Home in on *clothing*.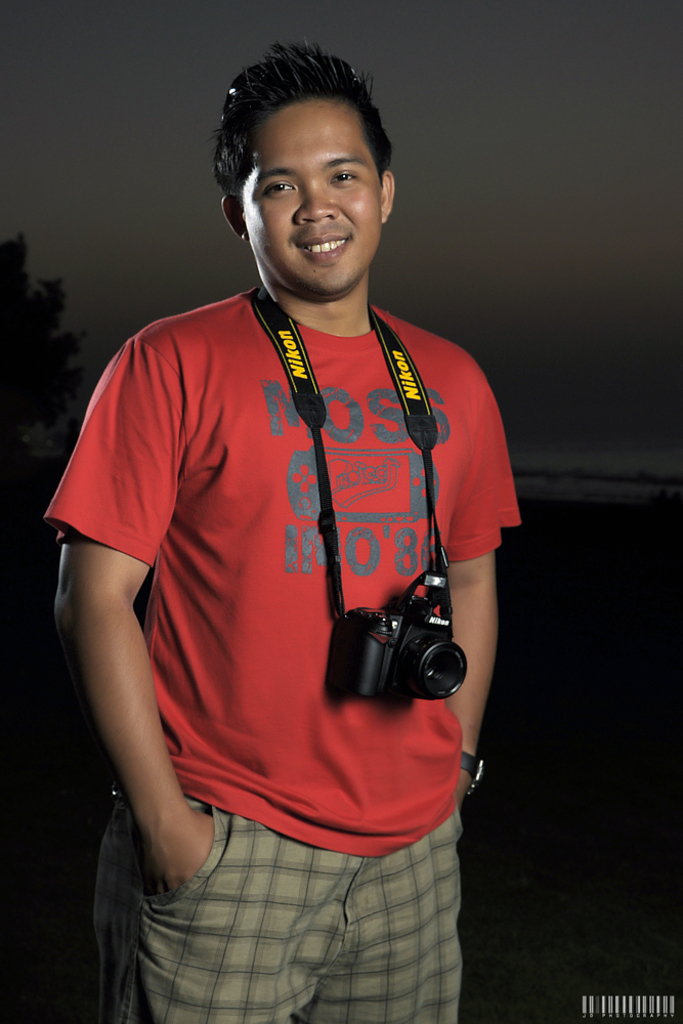
Homed in at 88:266:498:885.
